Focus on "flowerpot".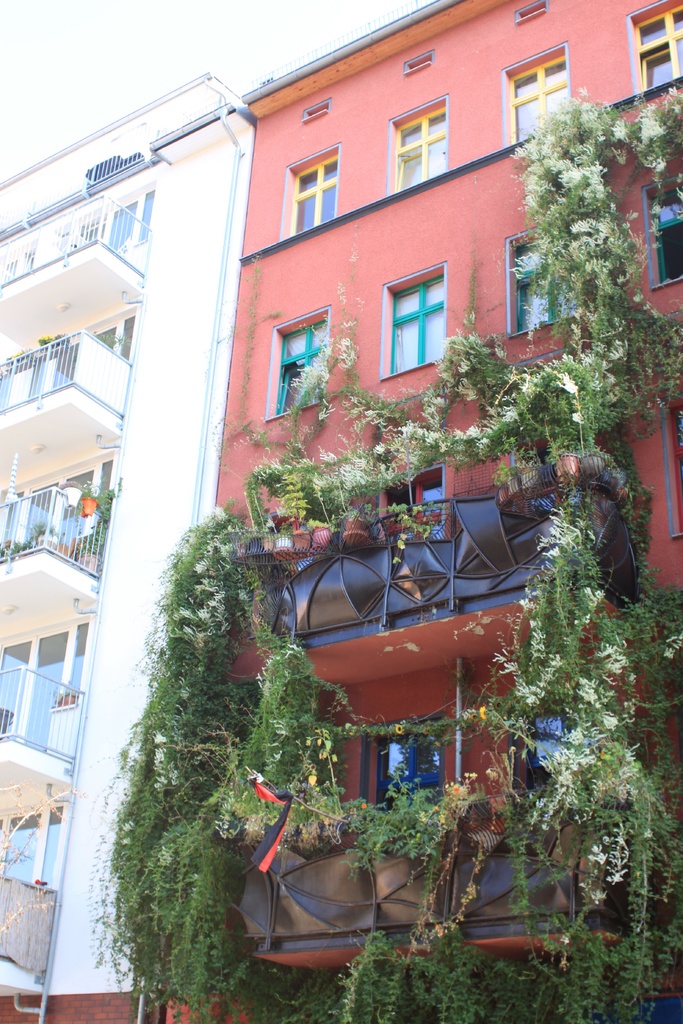
Focused at bbox=(555, 451, 578, 484).
